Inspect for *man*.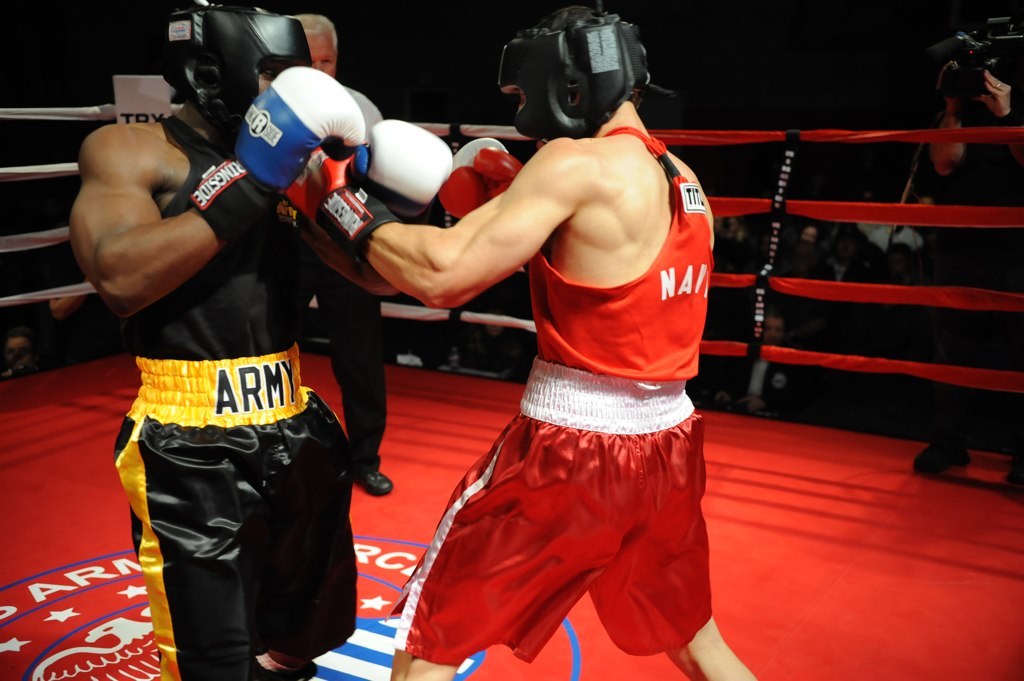
Inspection: detection(33, 0, 410, 680).
